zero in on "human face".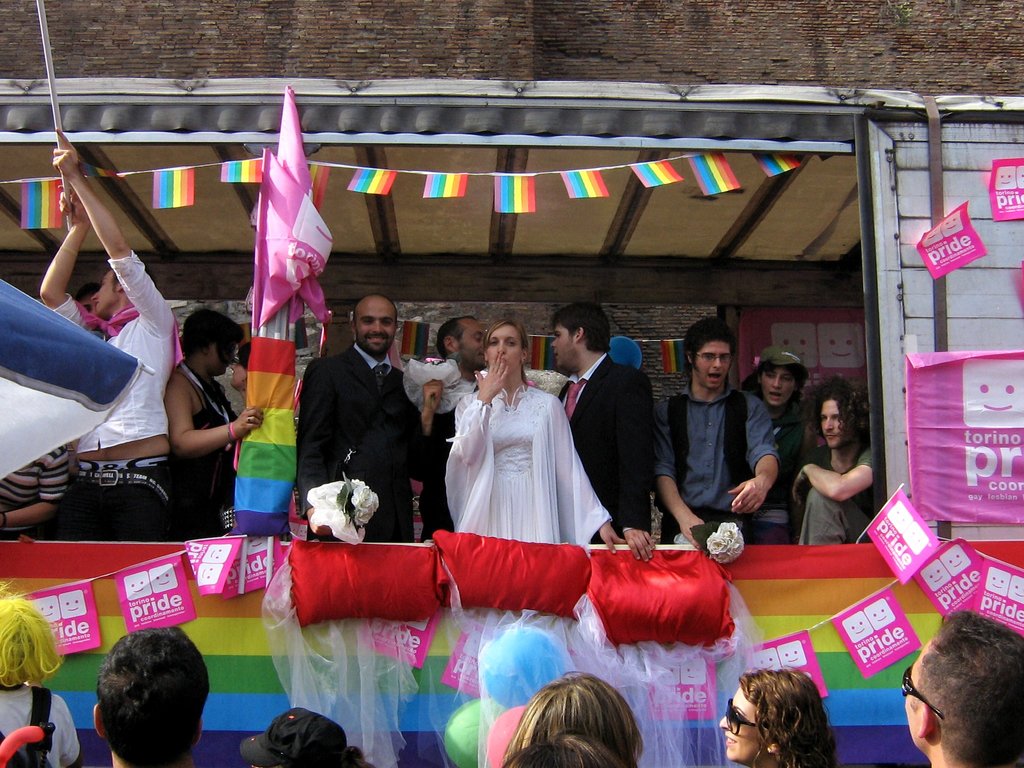
Zeroed in: left=716, top=687, right=767, bottom=761.
